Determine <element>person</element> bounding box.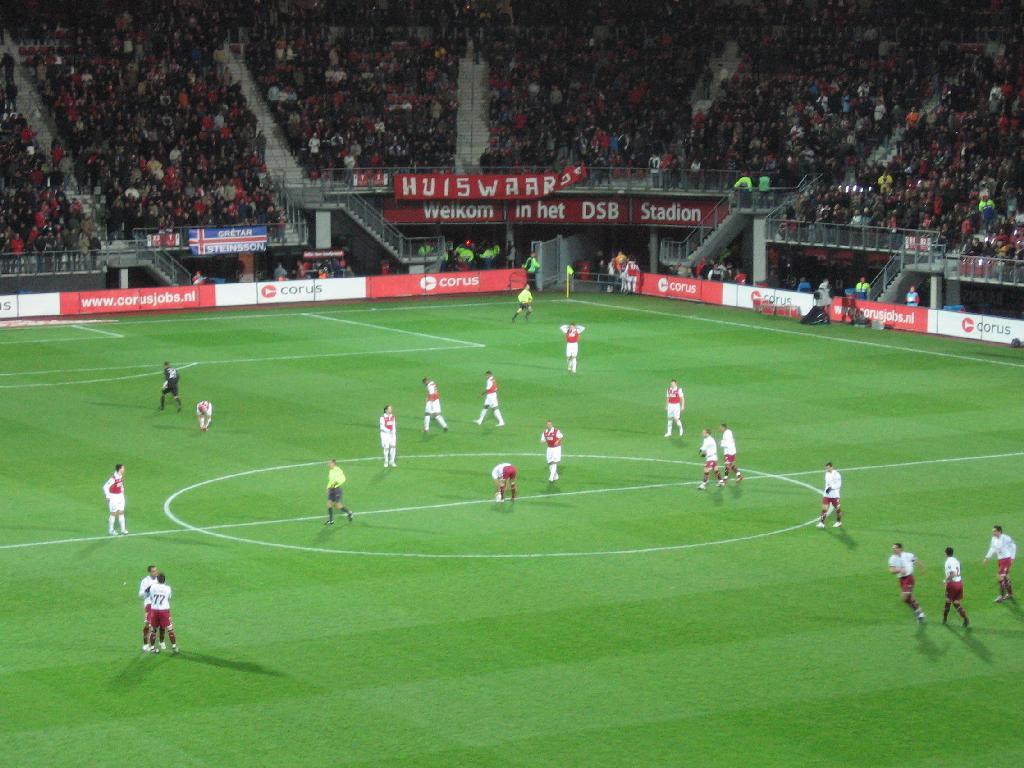
Determined: (x1=886, y1=540, x2=932, y2=631).
